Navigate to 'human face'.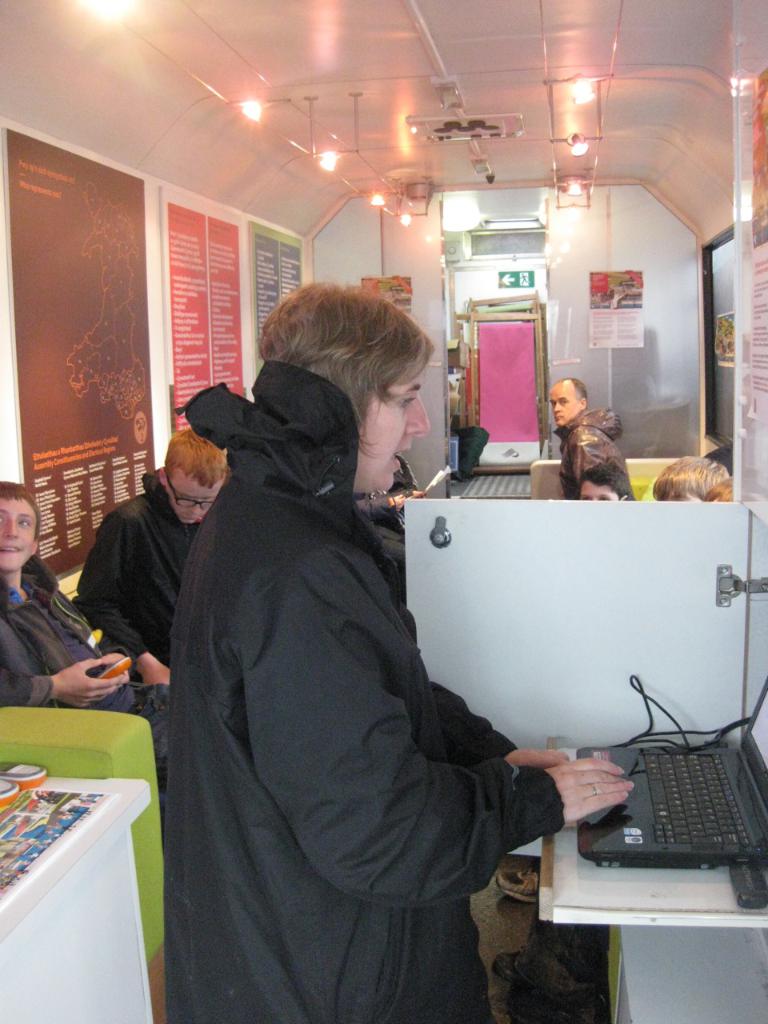
Navigation target: (left=553, top=386, right=579, bottom=426).
